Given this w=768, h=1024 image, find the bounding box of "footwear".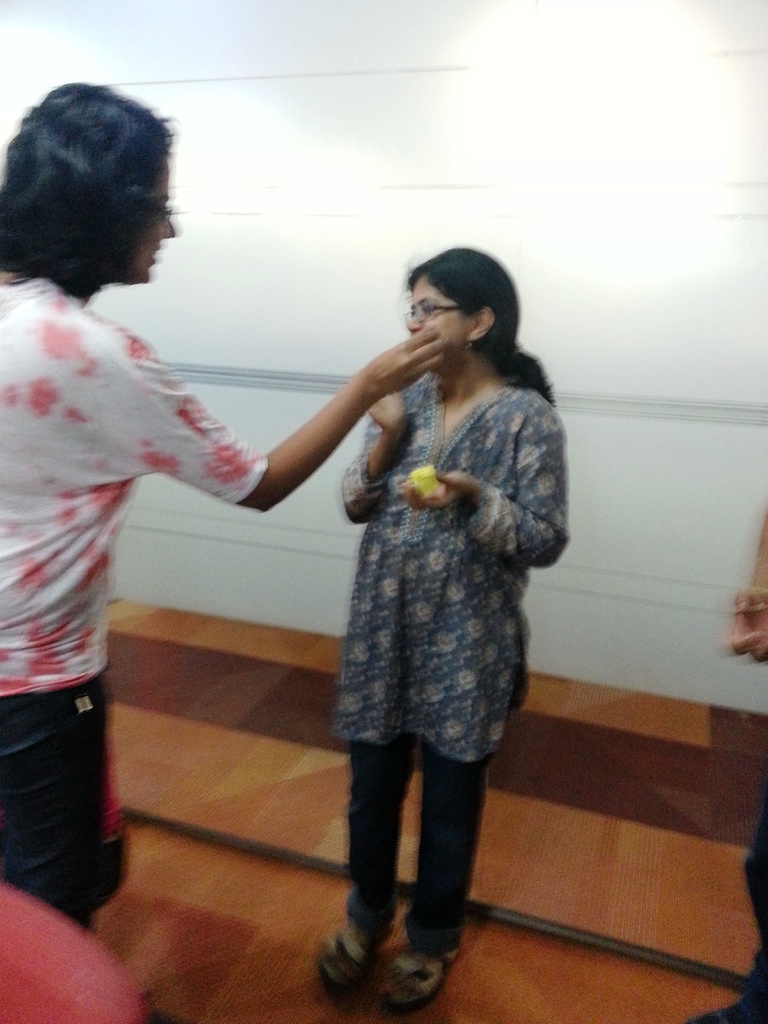
rect(374, 951, 460, 1016).
